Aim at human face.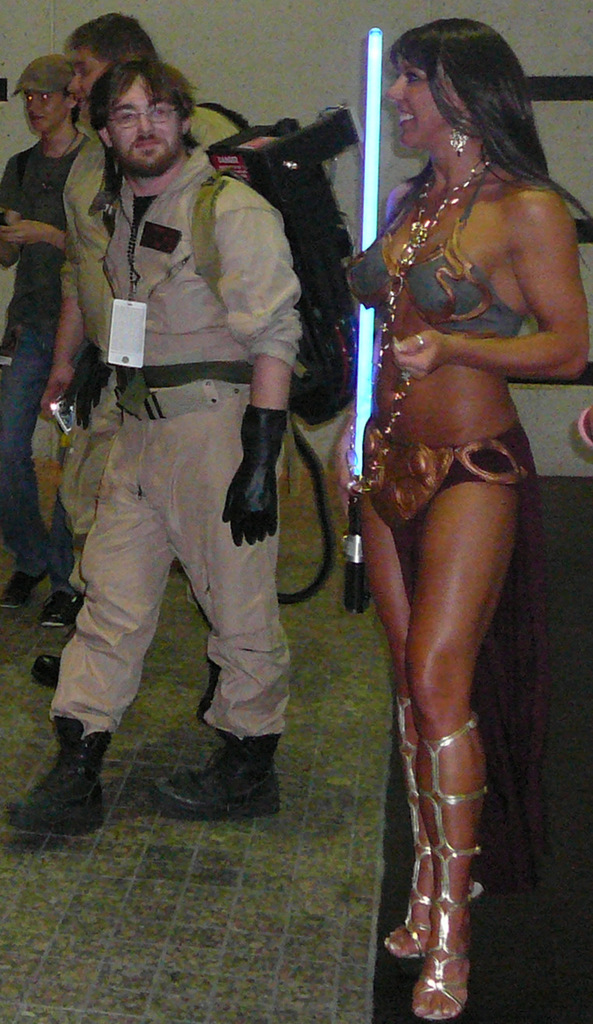
Aimed at [20, 85, 52, 135].
